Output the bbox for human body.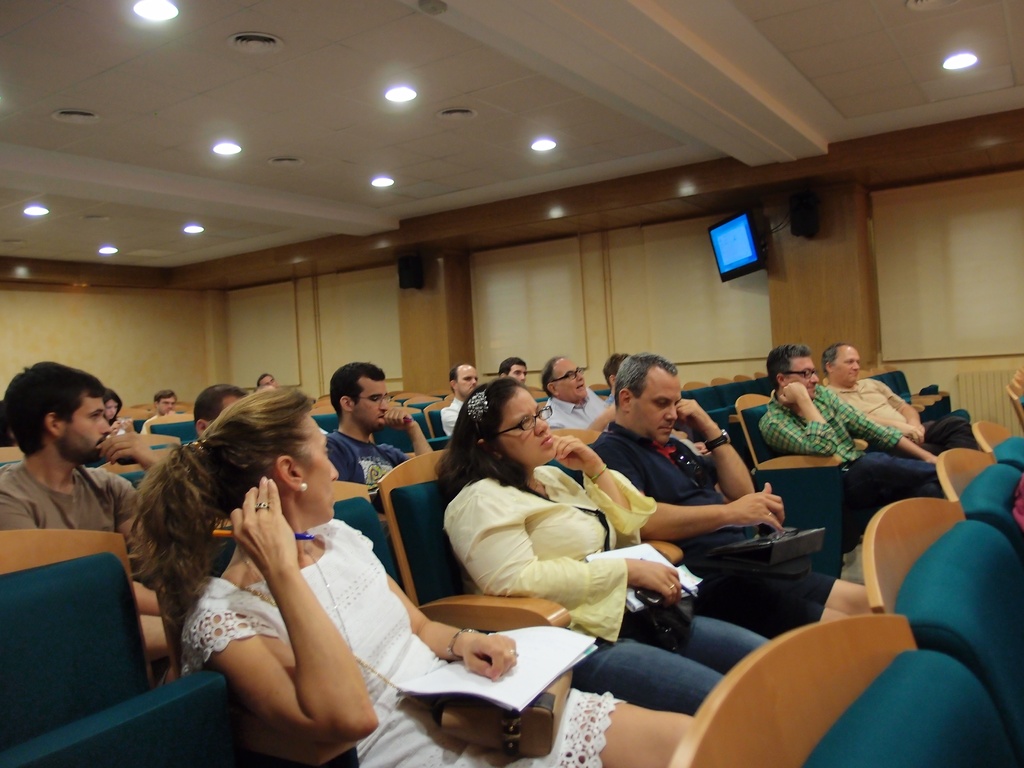
(left=543, top=390, right=609, bottom=431).
